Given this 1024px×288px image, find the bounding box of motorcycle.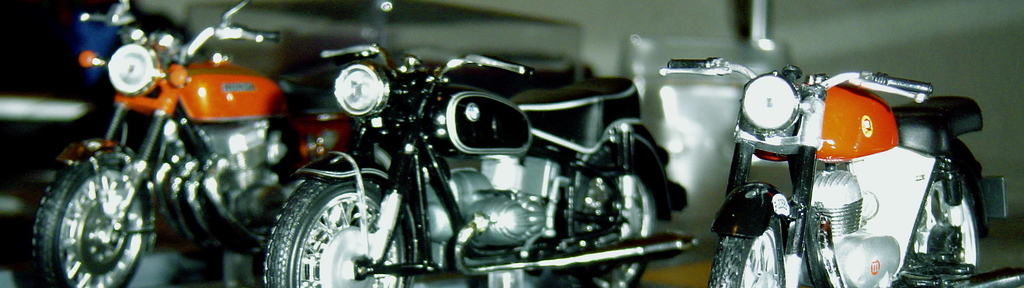
23,0,310,287.
